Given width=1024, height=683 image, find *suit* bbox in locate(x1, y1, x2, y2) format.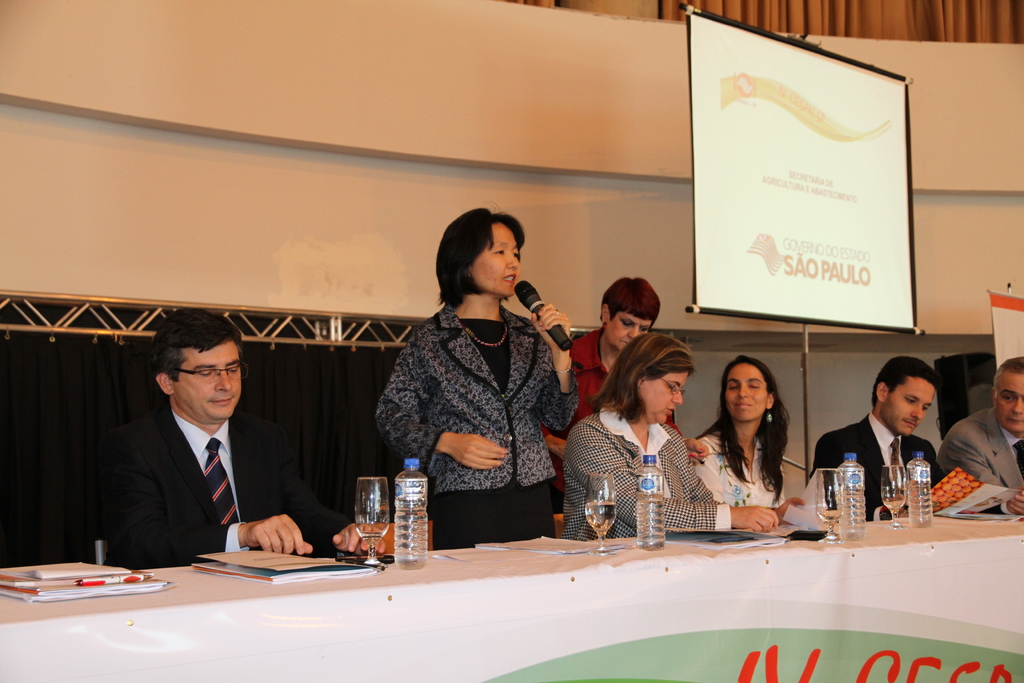
locate(809, 415, 1016, 523).
